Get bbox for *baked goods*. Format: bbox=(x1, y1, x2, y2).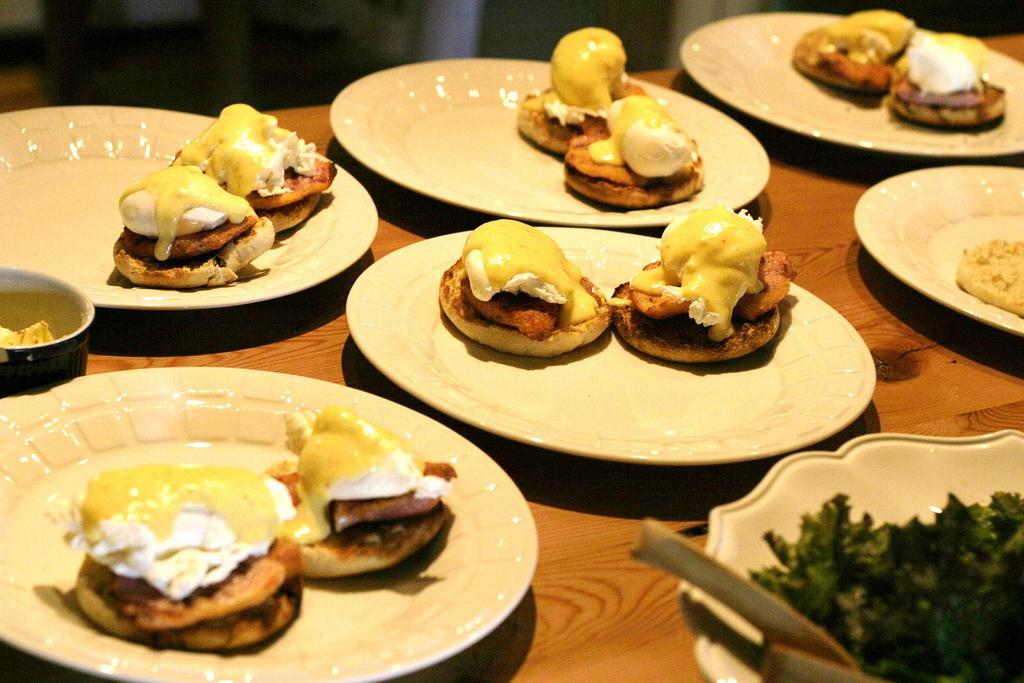
bbox=(881, 32, 1006, 129).
